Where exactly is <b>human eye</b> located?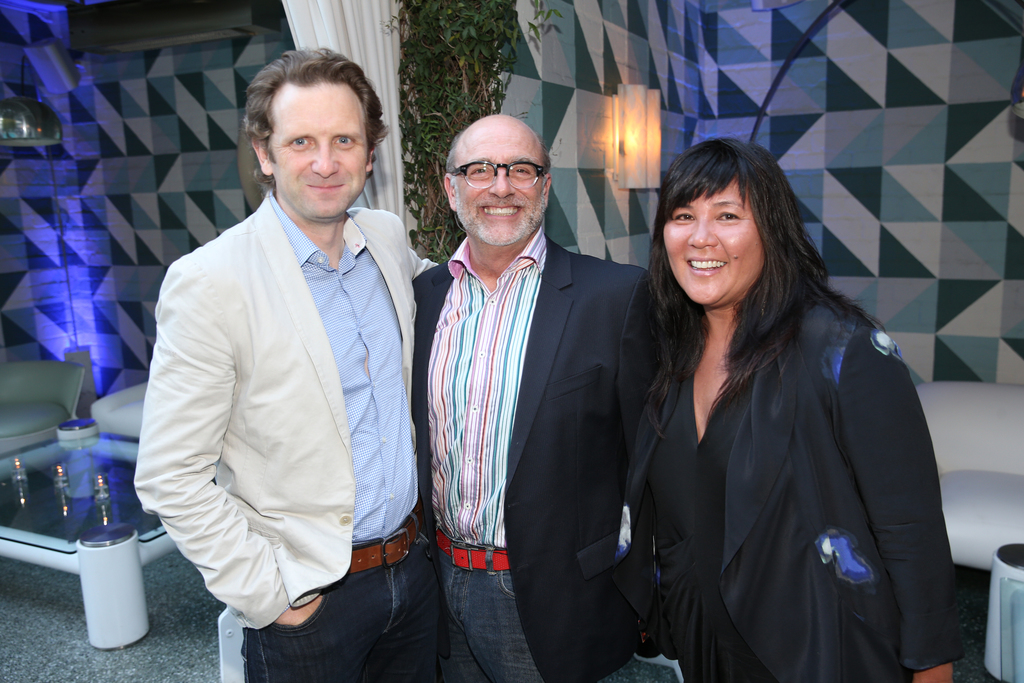
Its bounding box is [left=335, top=134, right=355, bottom=150].
